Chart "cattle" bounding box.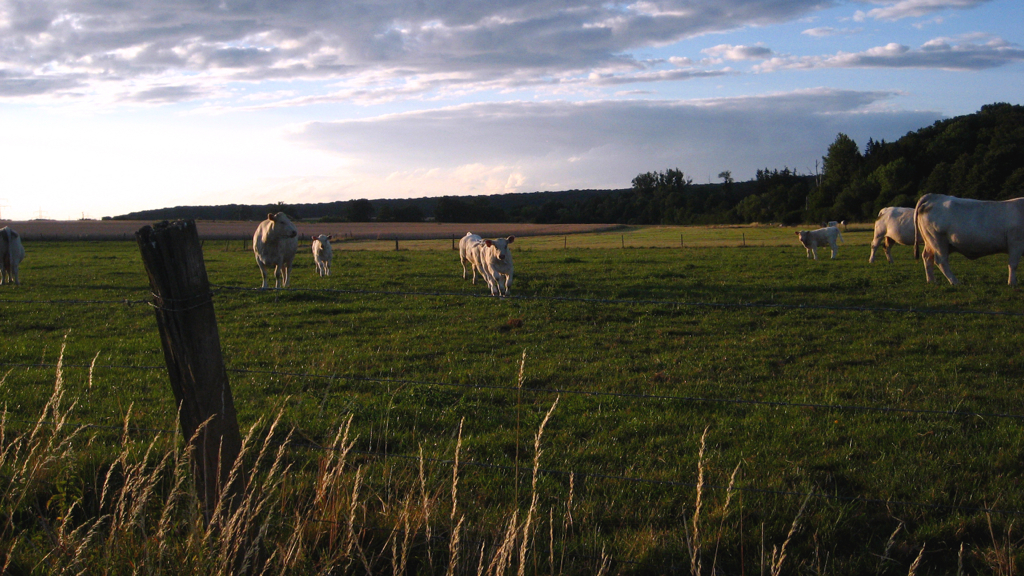
Charted: (left=472, top=233, right=518, bottom=297).
